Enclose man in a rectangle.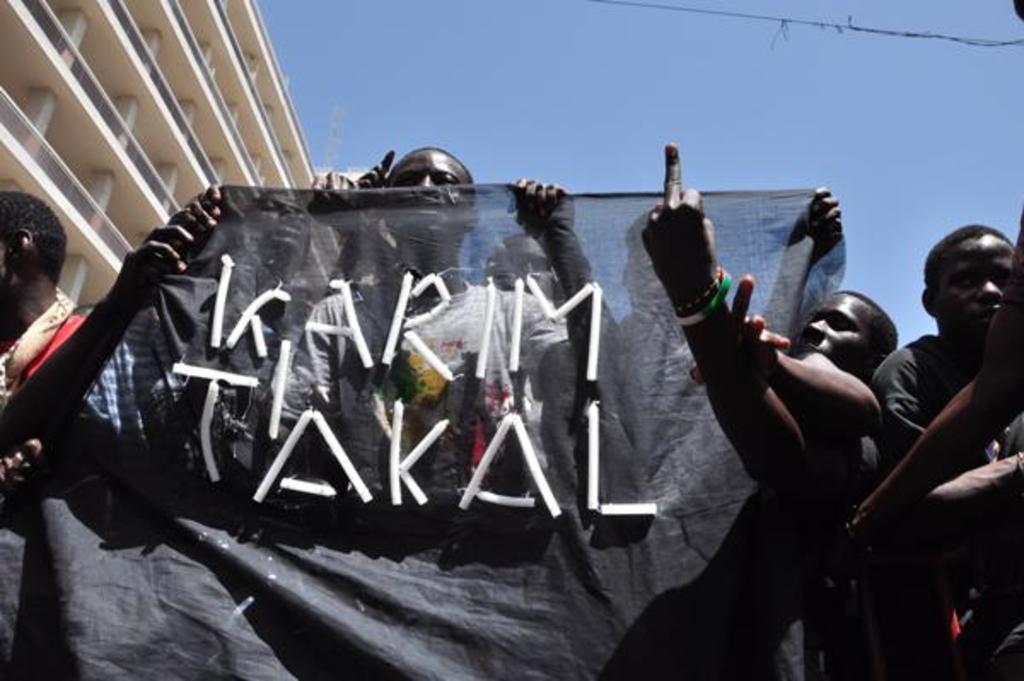
[181, 140, 597, 498].
